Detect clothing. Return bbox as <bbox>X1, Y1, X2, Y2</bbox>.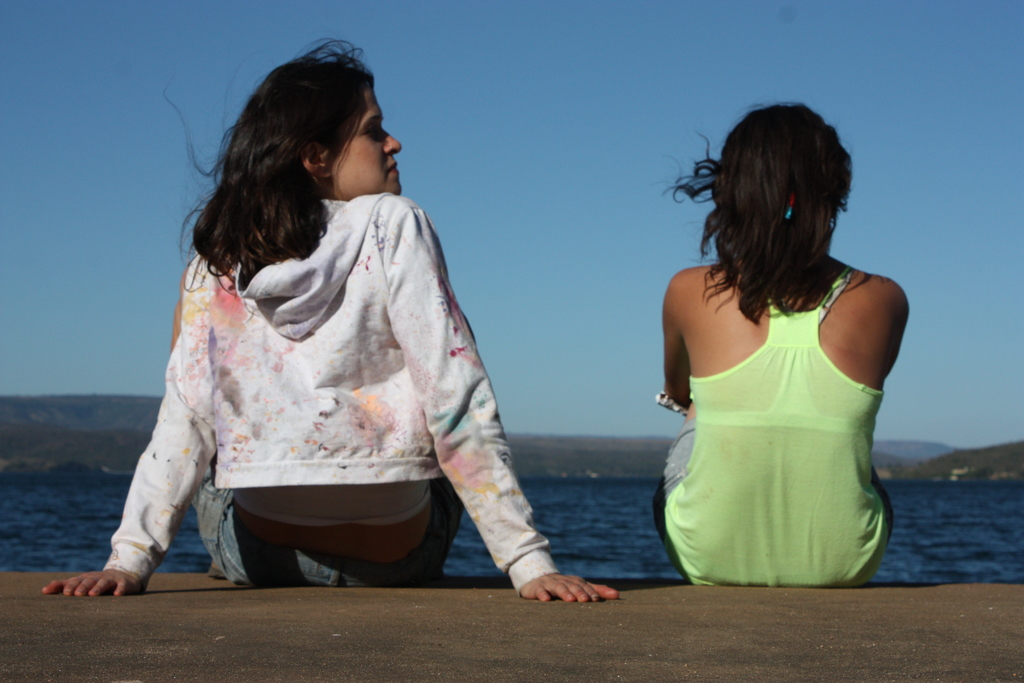
<bbox>650, 265, 893, 589</bbox>.
